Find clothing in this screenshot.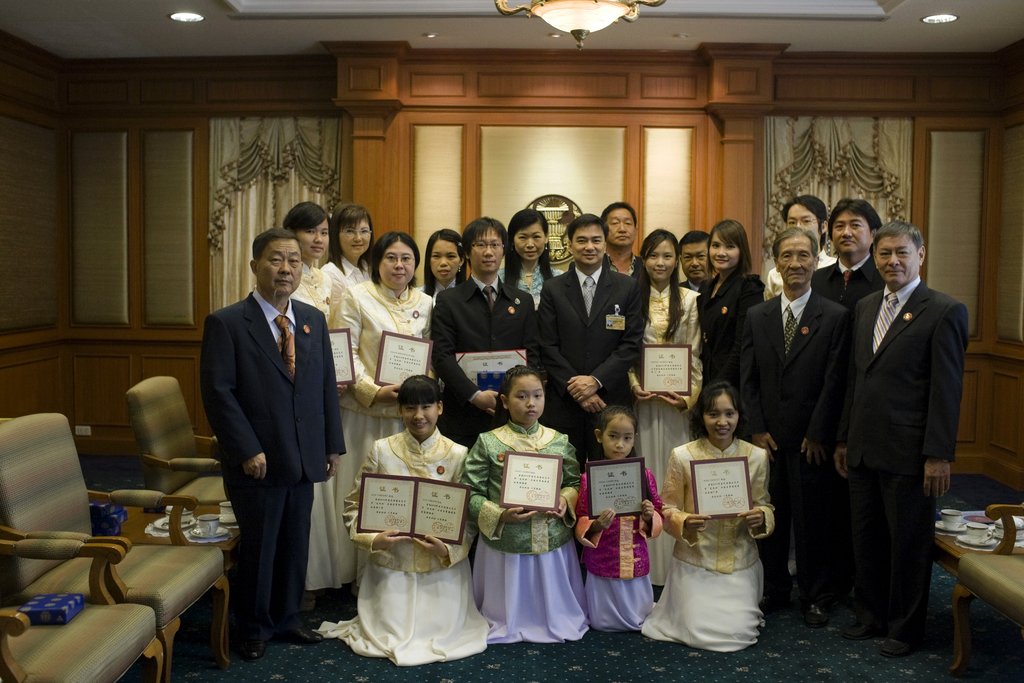
The bounding box for clothing is (left=575, top=452, right=660, bottom=630).
